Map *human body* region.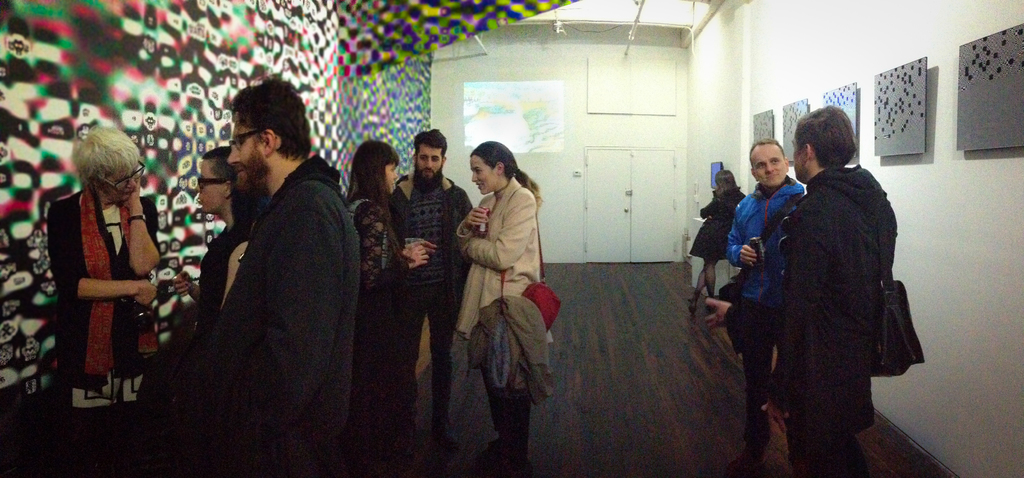
Mapped to crop(154, 154, 357, 477).
